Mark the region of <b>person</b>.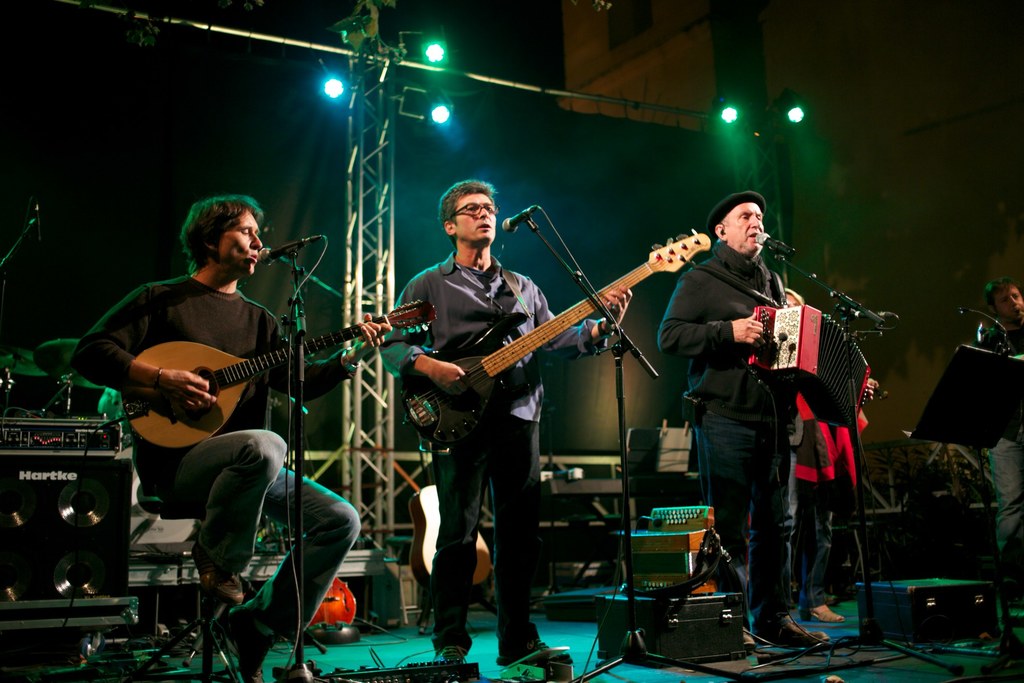
Region: (left=792, top=286, right=877, bottom=625).
